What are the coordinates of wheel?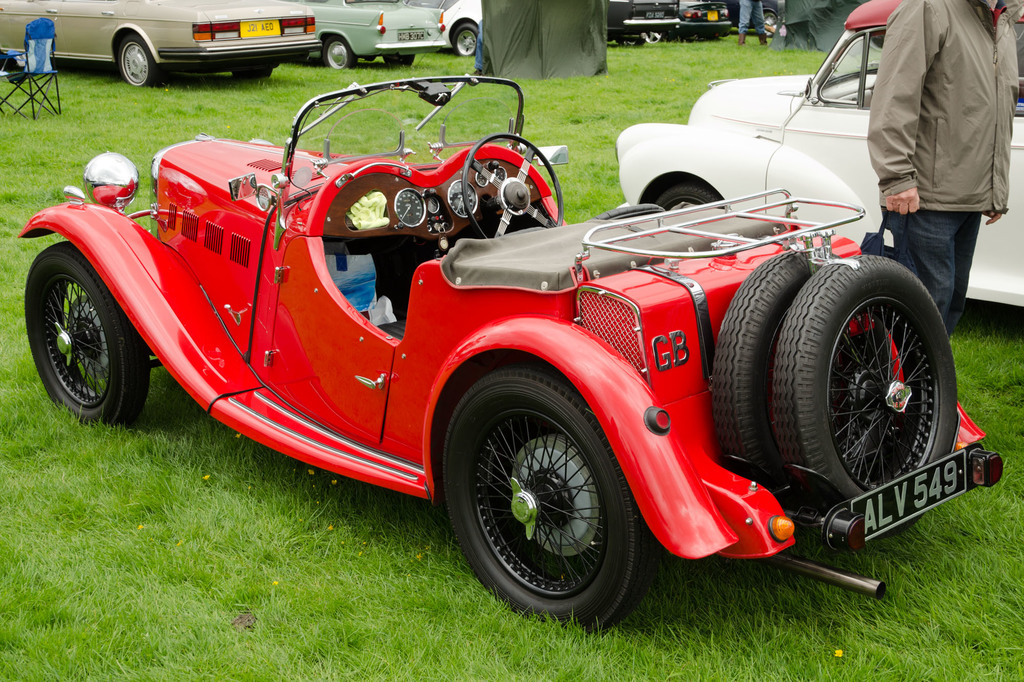
[left=430, top=360, right=656, bottom=630].
